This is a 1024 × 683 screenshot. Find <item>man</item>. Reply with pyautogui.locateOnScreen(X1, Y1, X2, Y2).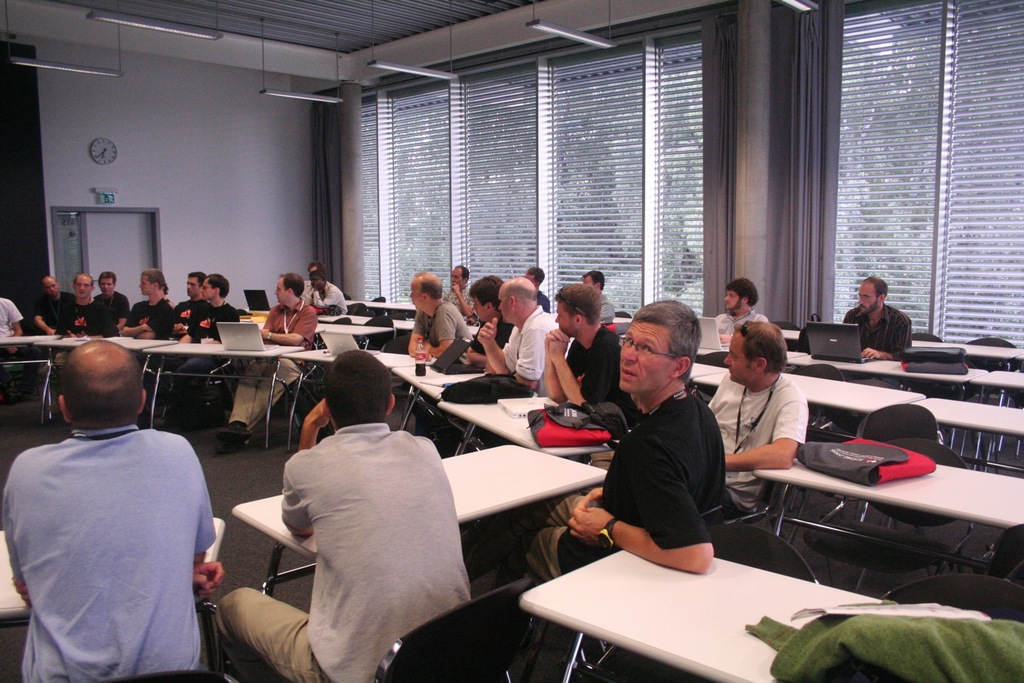
pyautogui.locateOnScreen(217, 268, 324, 446).
